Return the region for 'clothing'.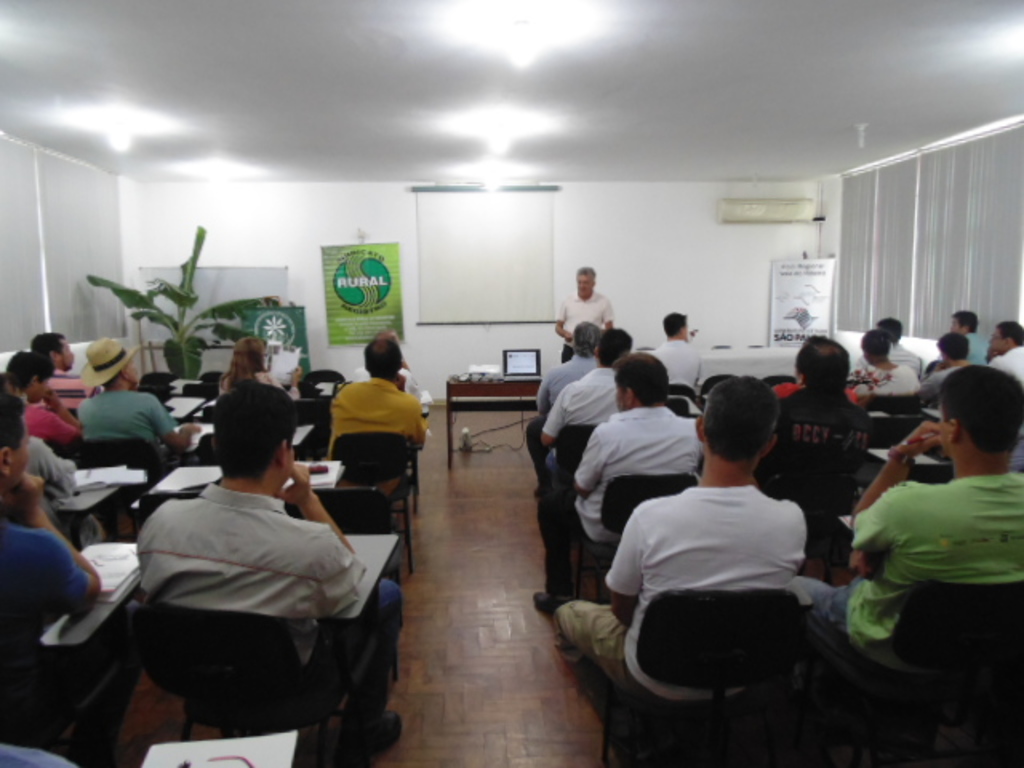
(74,386,176,467).
